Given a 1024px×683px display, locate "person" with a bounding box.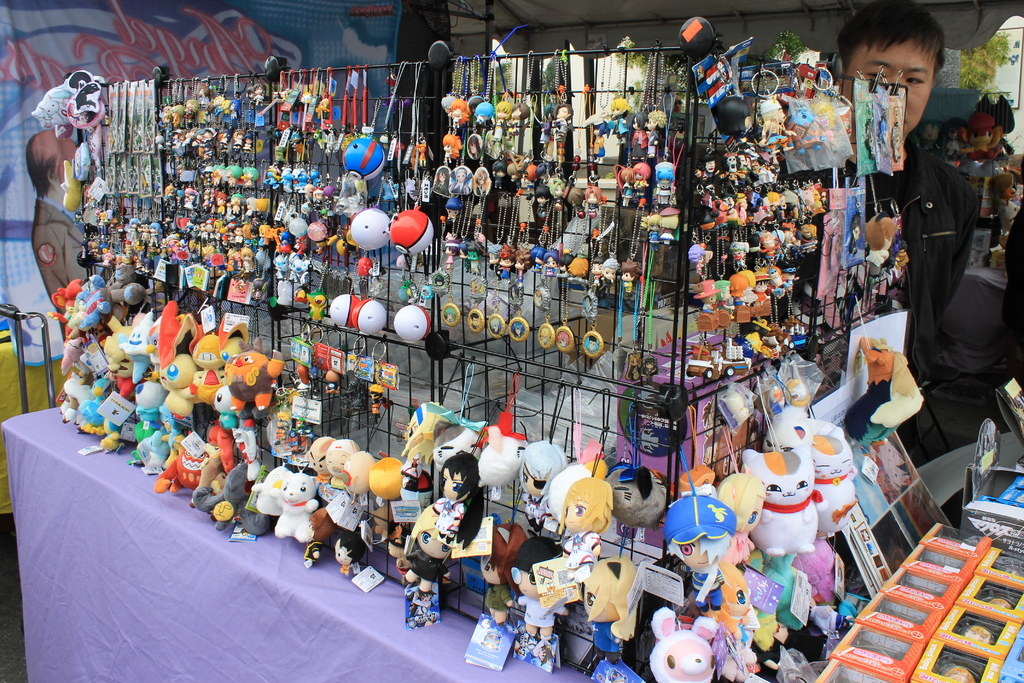
Located: left=530, top=246, right=545, bottom=274.
